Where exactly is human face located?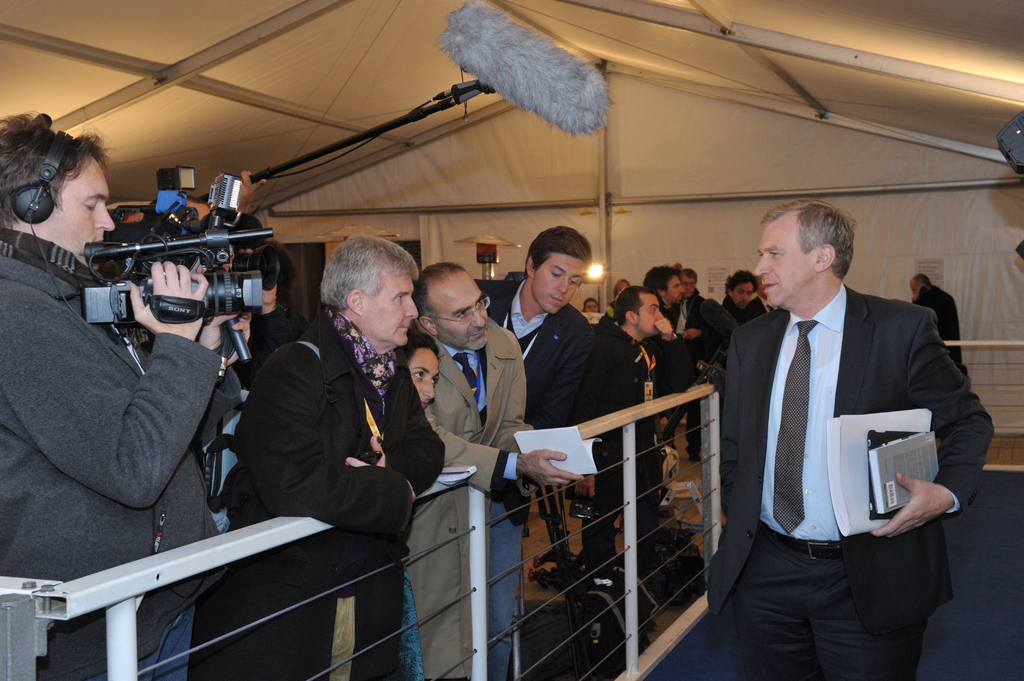
Its bounding box is 431, 271, 490, 351.
